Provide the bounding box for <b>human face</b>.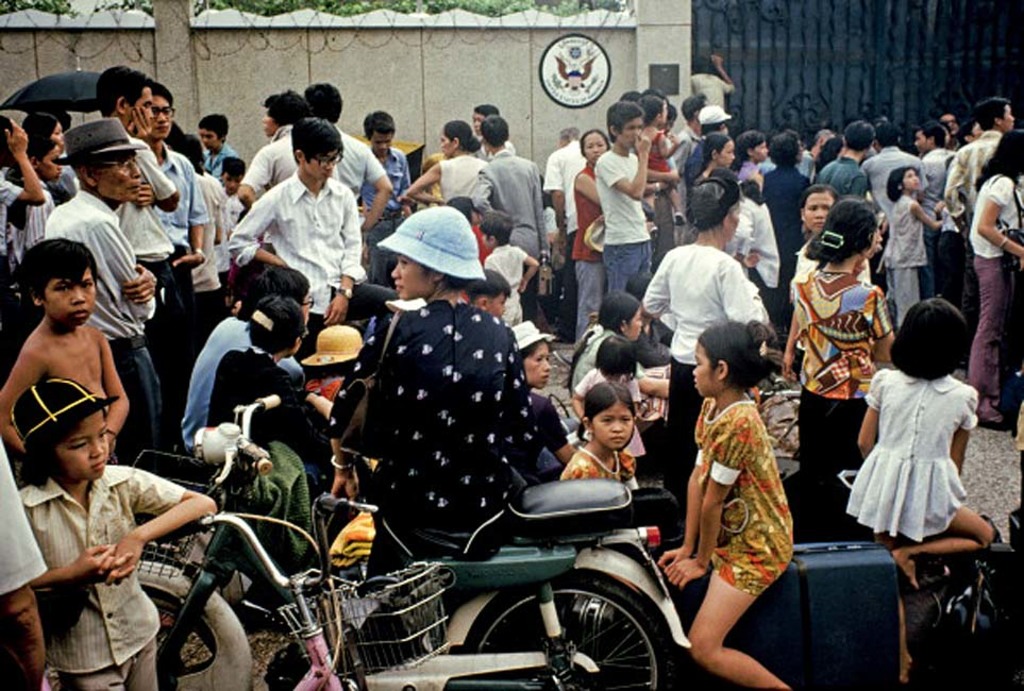
detection(369, 135, 389, 155).
